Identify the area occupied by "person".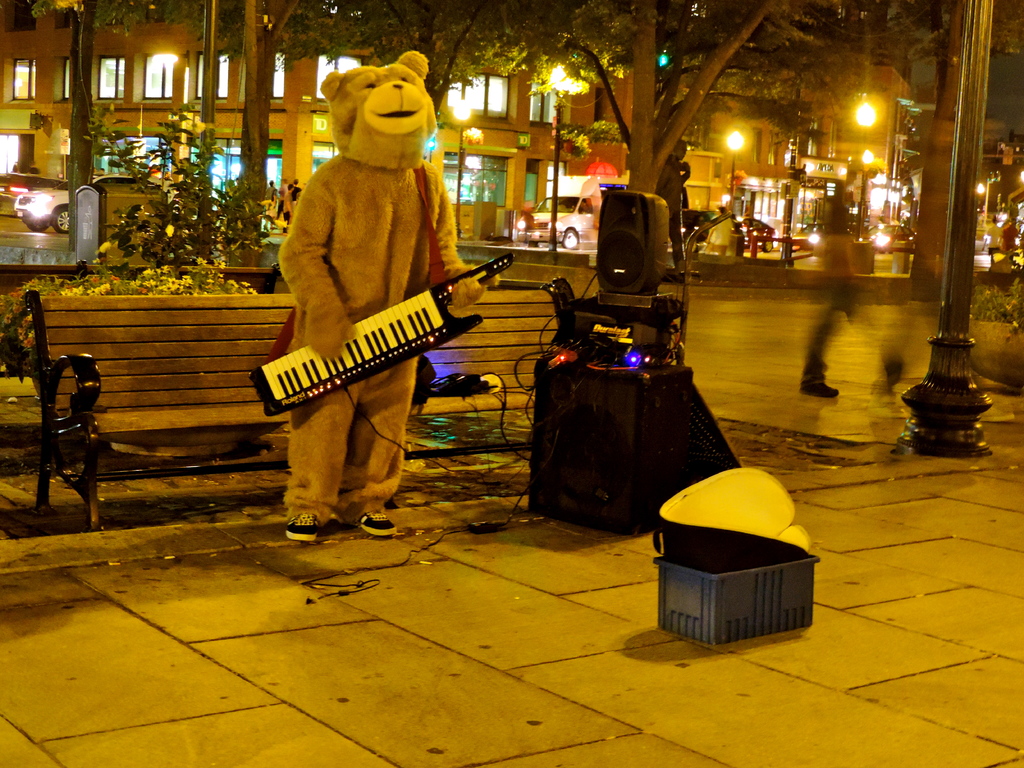
Area: 997 218 1021 257.
